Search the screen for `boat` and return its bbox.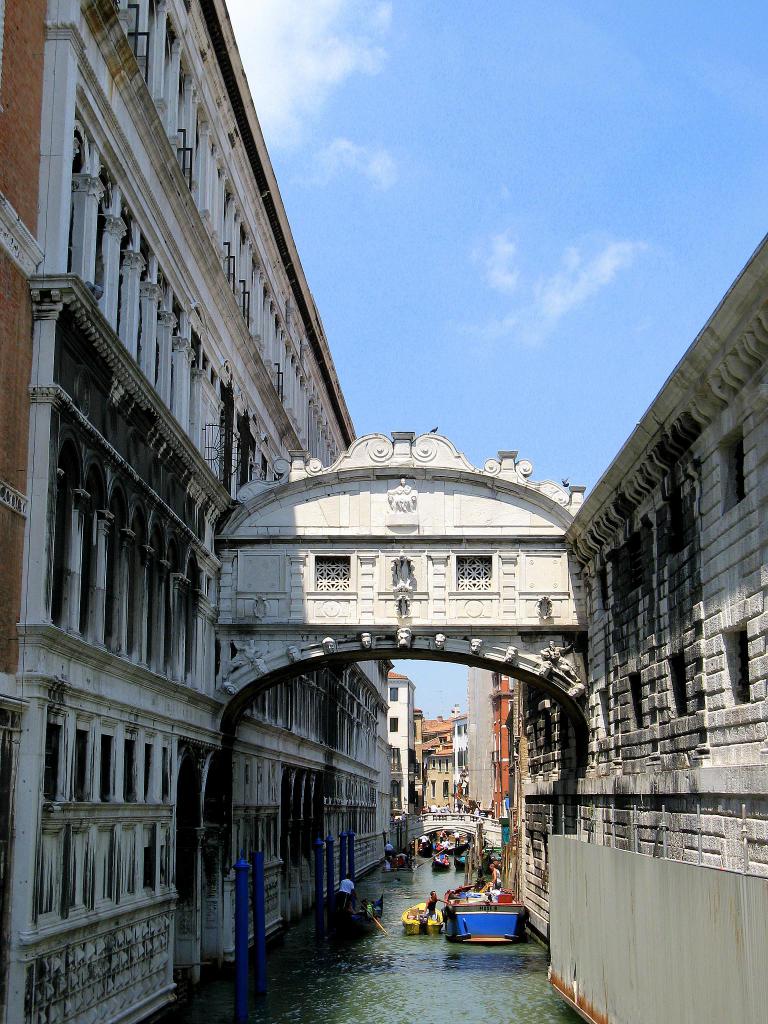
Found: detection(415, 891, 531, 957).
